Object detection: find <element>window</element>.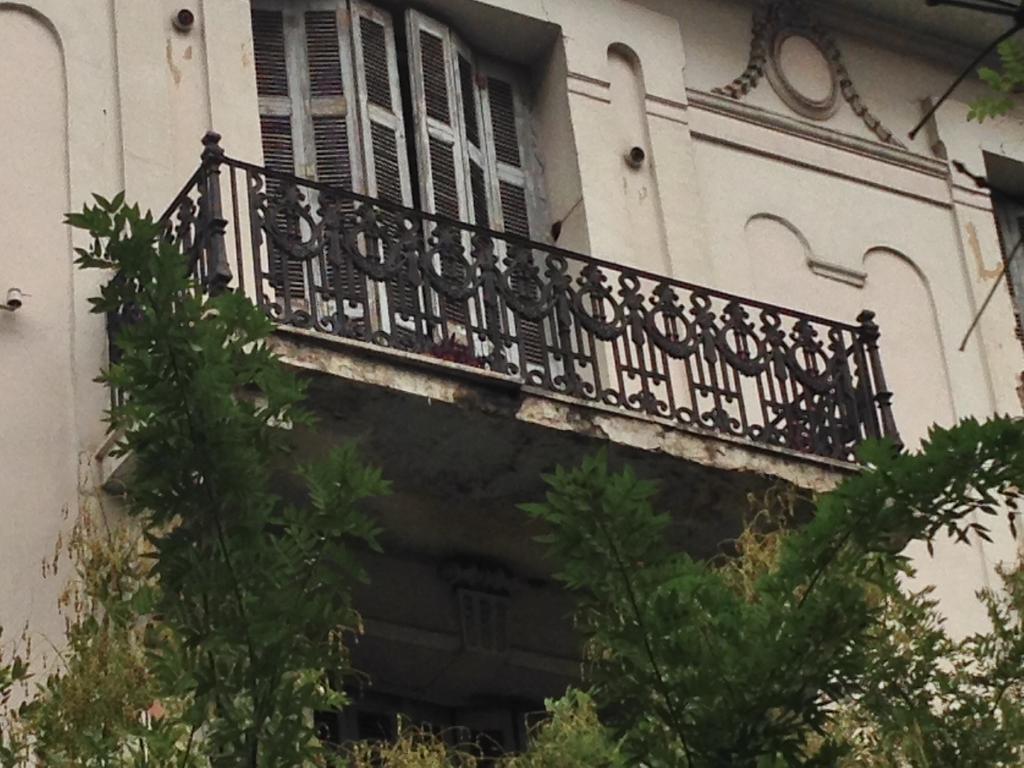
rect(245, 0, 604, 384).
